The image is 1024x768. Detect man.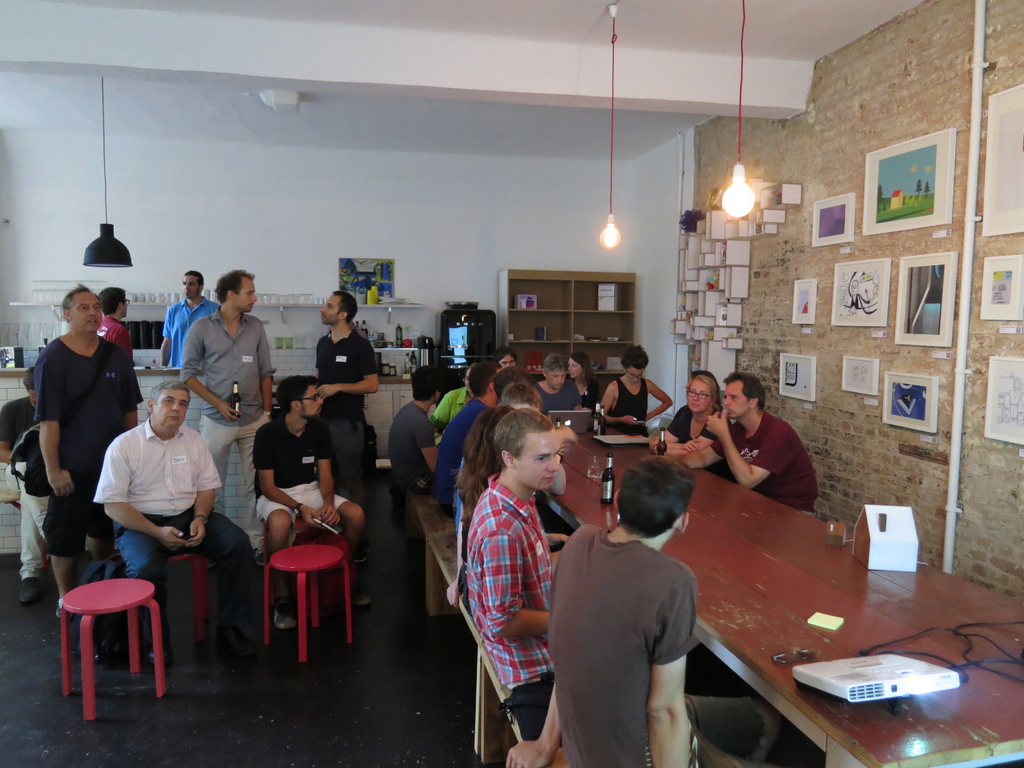
Detection: 536/356/573/415.
